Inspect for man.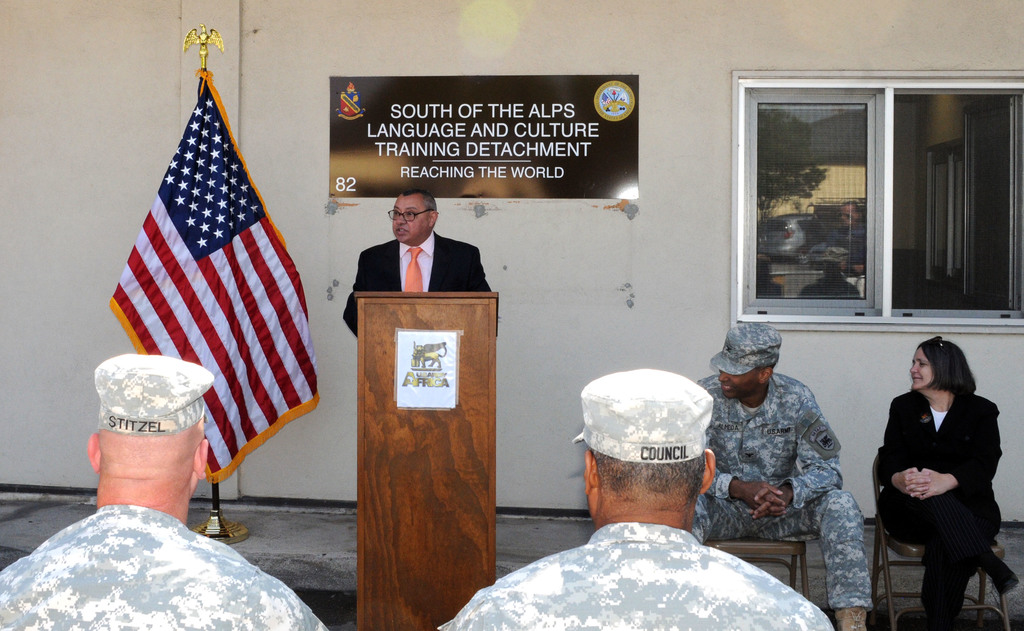
Inspection: {"left": 667, "top": 323, "right": 890, "bottom": 630}.
